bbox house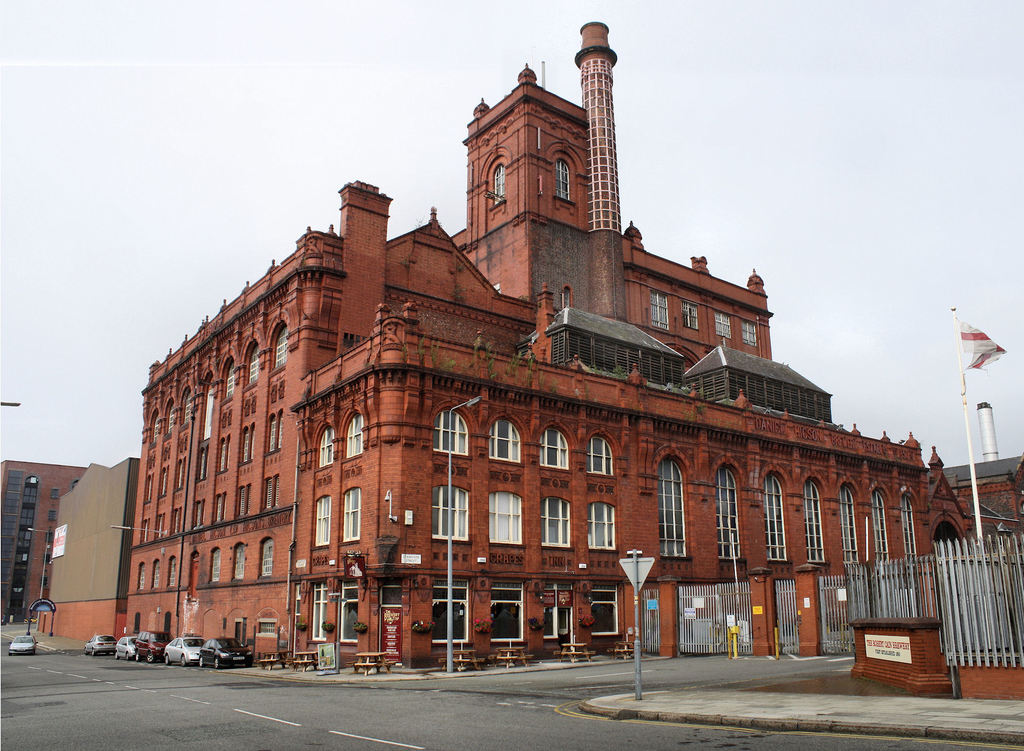
bbox(931, 403, 1023, 530)
